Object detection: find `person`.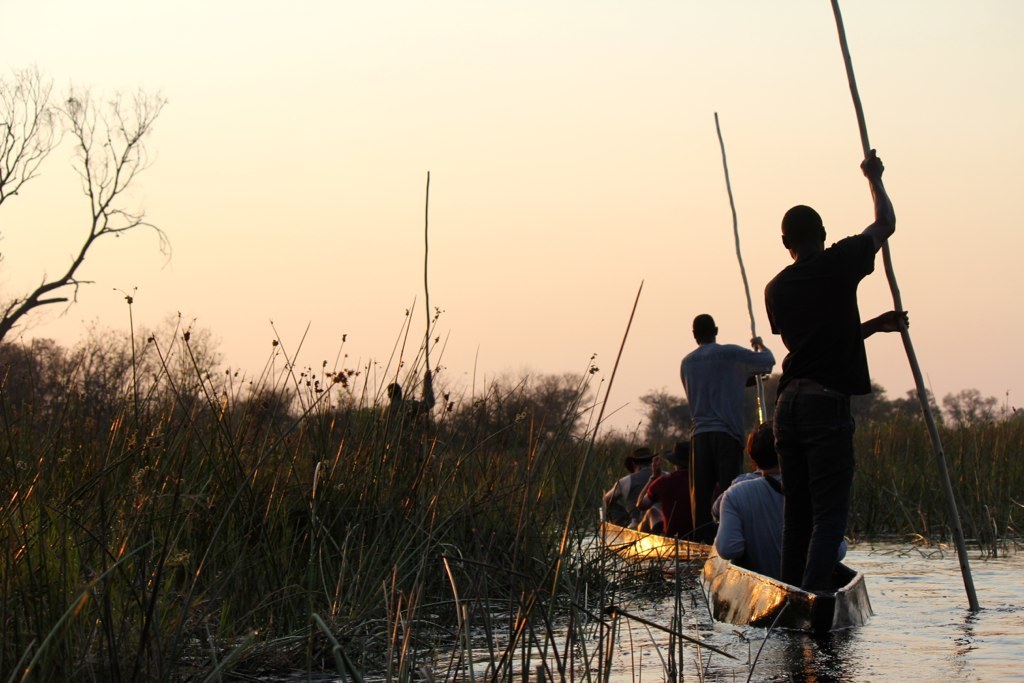
Rect(712, 422, 844, 581).
